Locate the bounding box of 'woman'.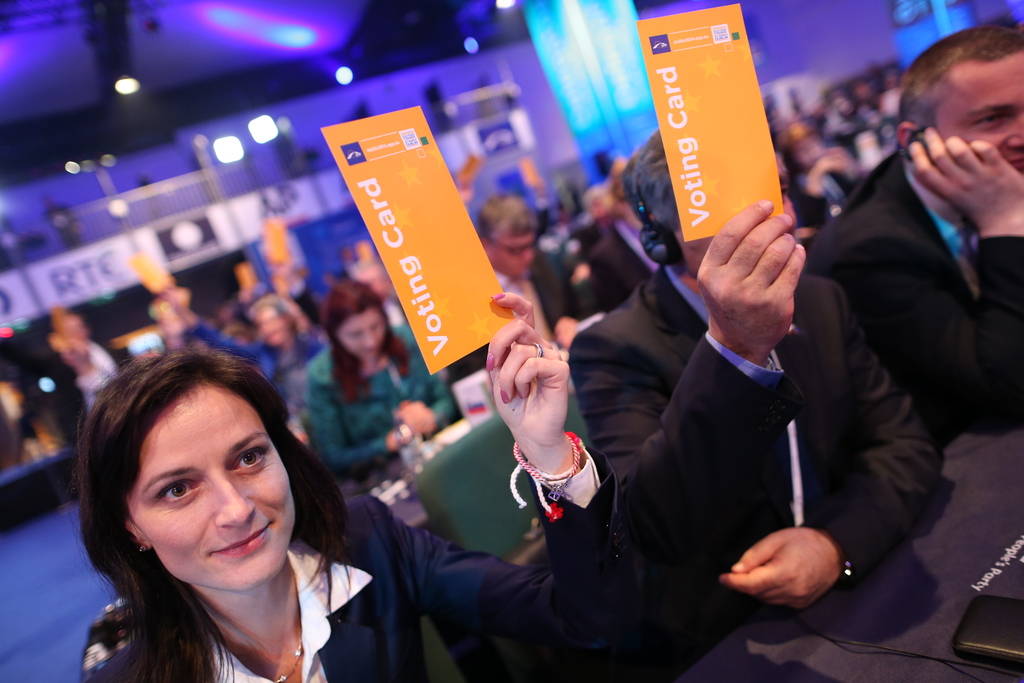
Bounding box: (779, 119, 852, 235).
